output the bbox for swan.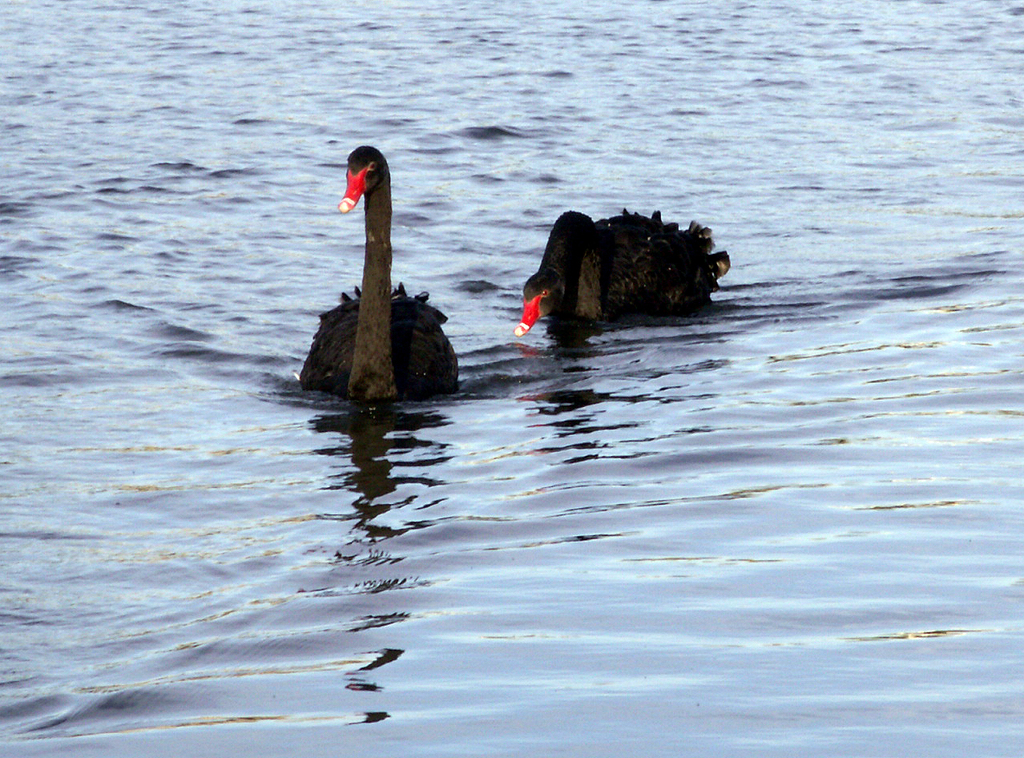
(295,144,460,401).
